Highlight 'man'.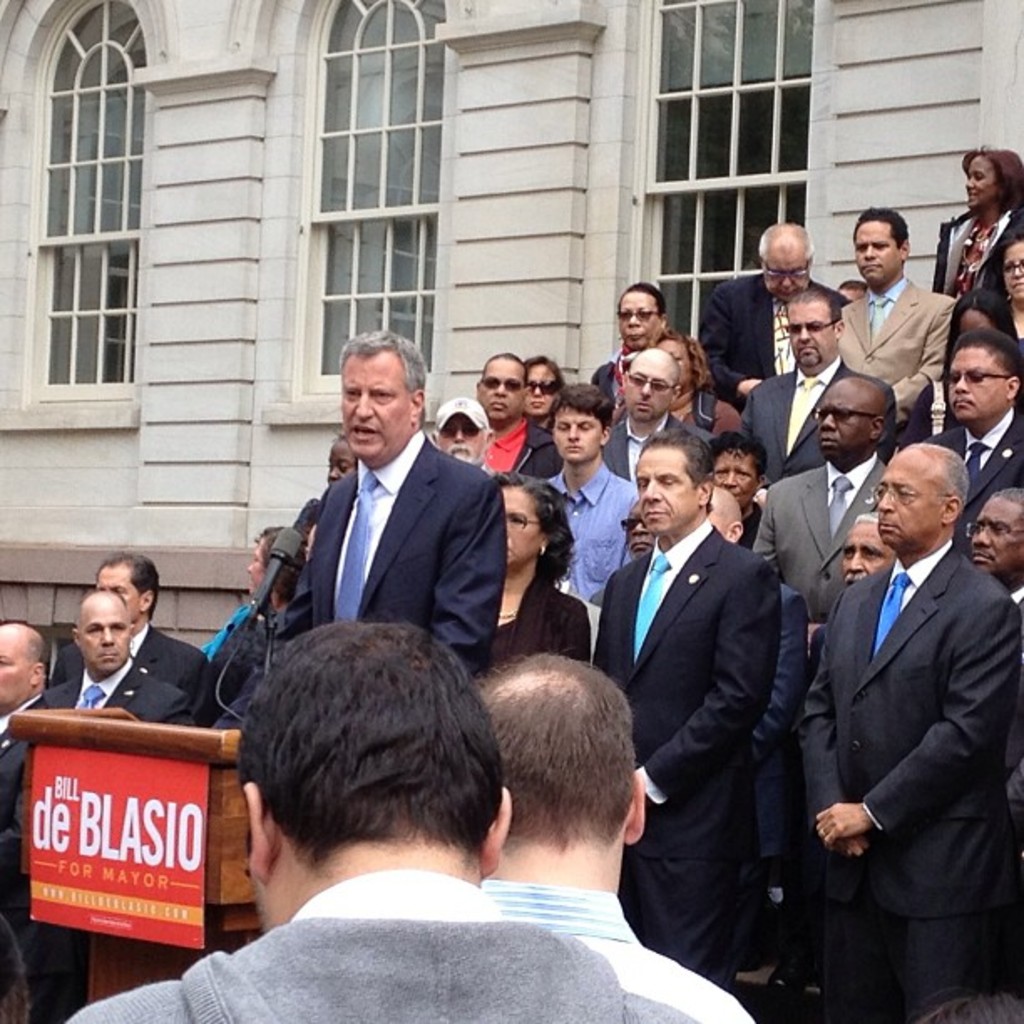
Highlighted region: pyautogui.locateOnScreen(0, 622, 95, 1022).
